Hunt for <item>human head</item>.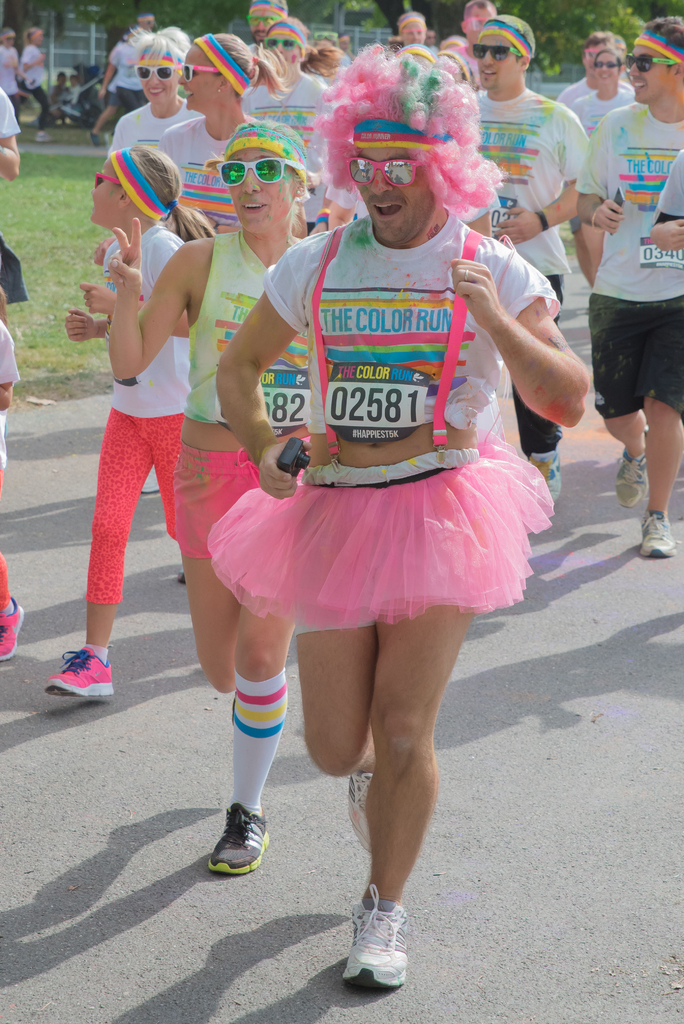
Hunted down at select_region(133, 25, 188, 106).
